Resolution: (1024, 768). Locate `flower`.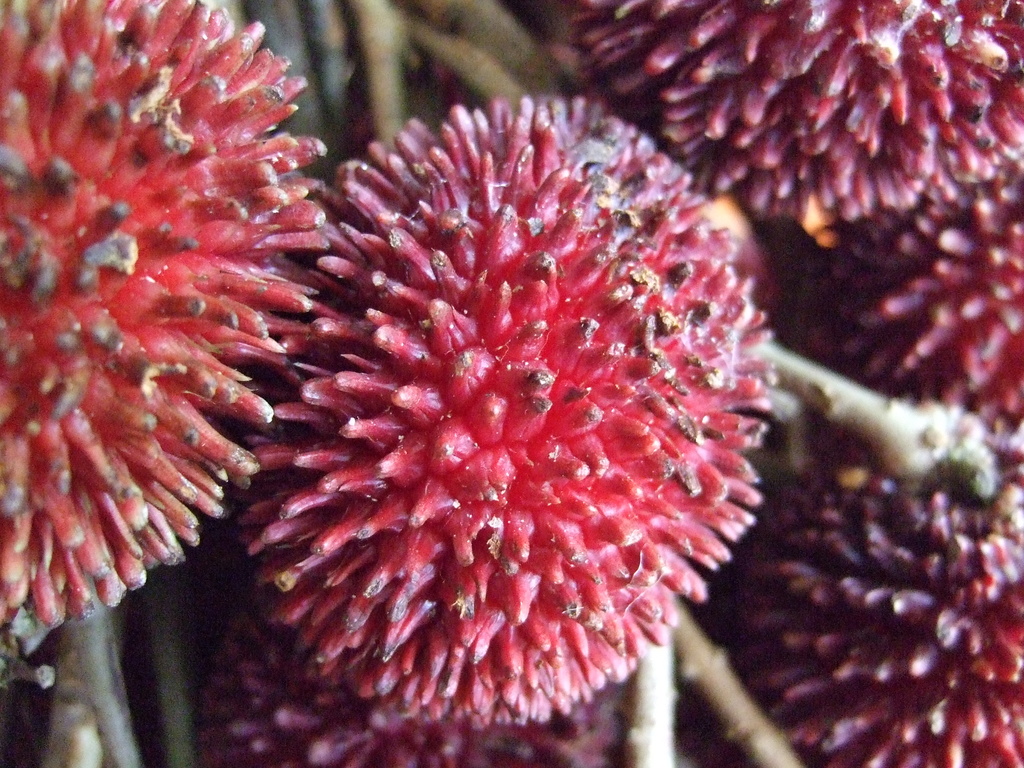
<region>589, 0, 1023, 225</region>.
